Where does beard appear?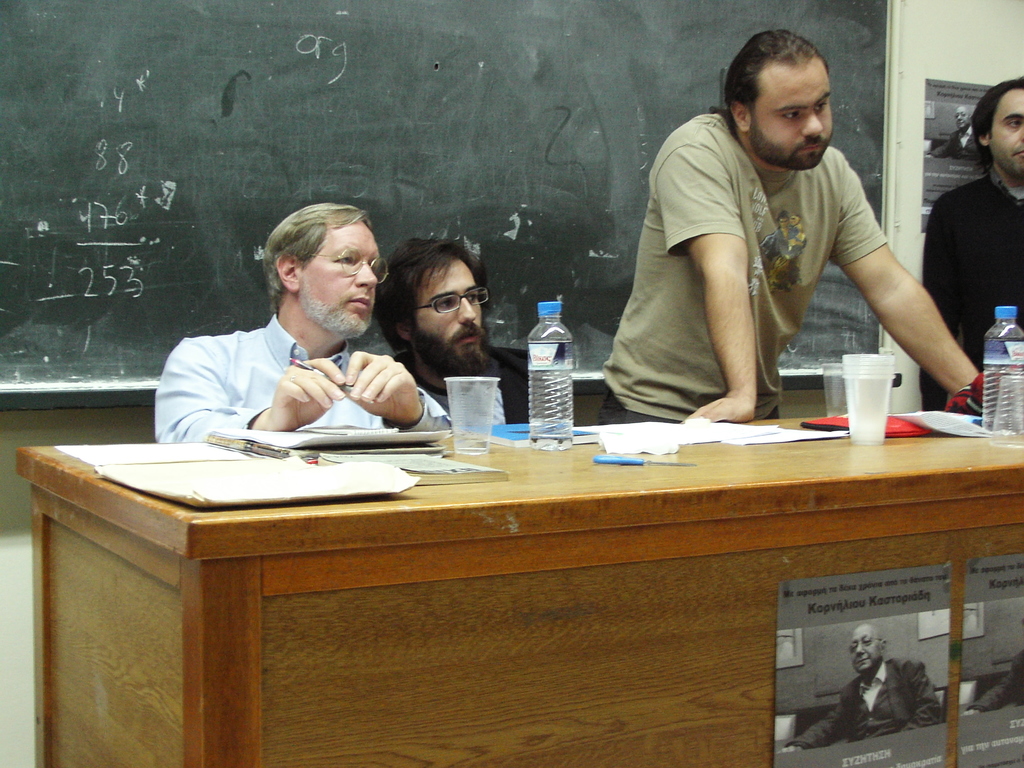
Appears at Rect(747, 119, 829, 173).
